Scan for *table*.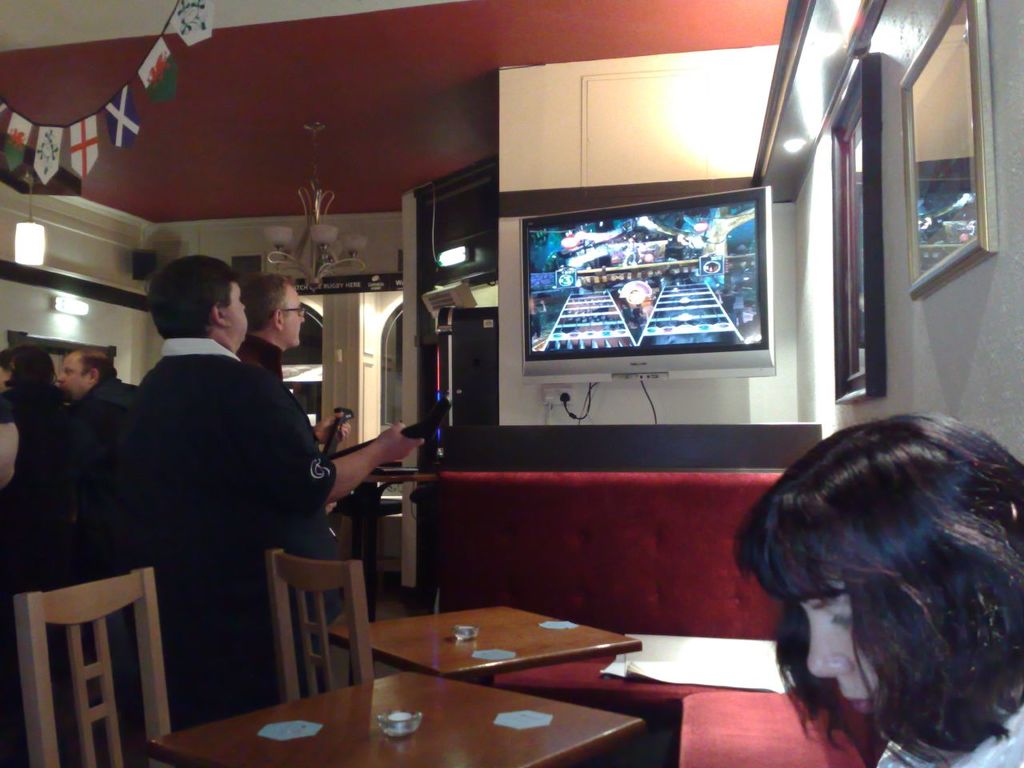
Scan result: 330,597,640,682.
